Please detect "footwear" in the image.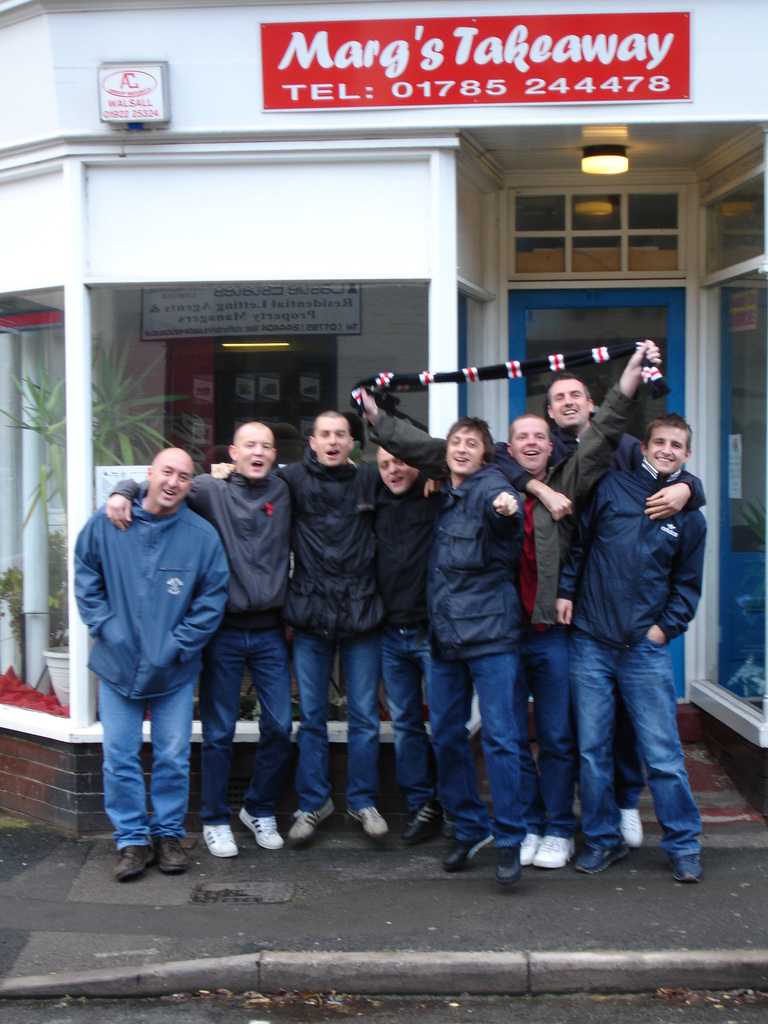
[522, 826, 543, 865].
